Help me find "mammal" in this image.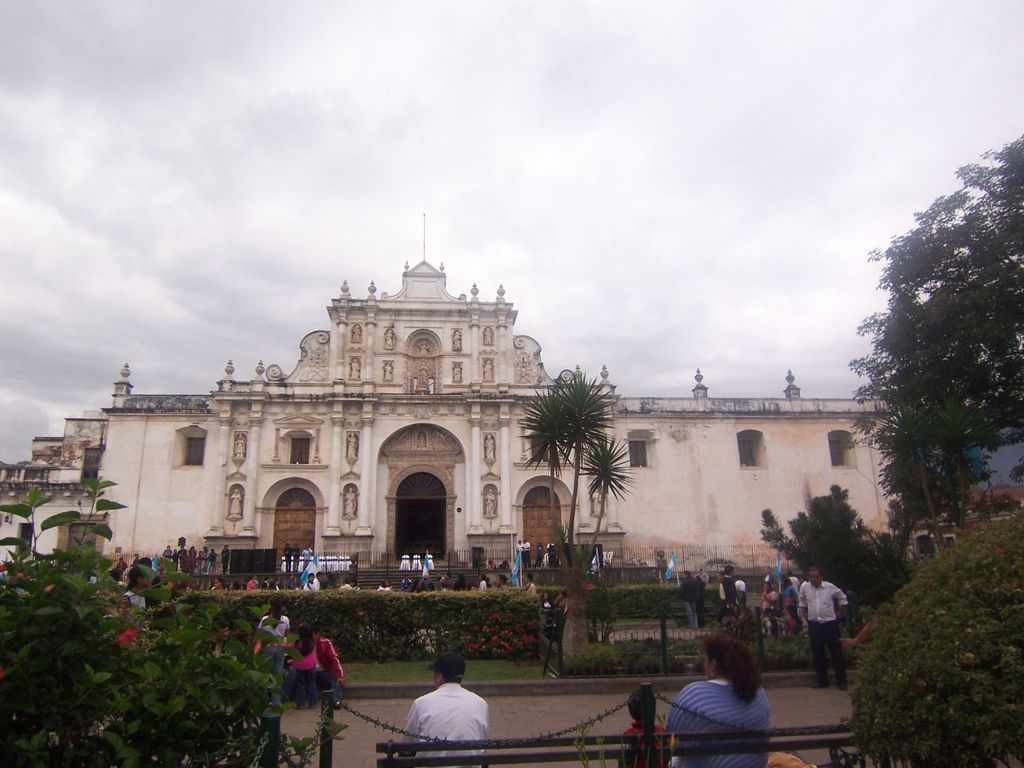
Found it: {"left": 258, "top": 598, "right": 294, "bottom": 706}.
